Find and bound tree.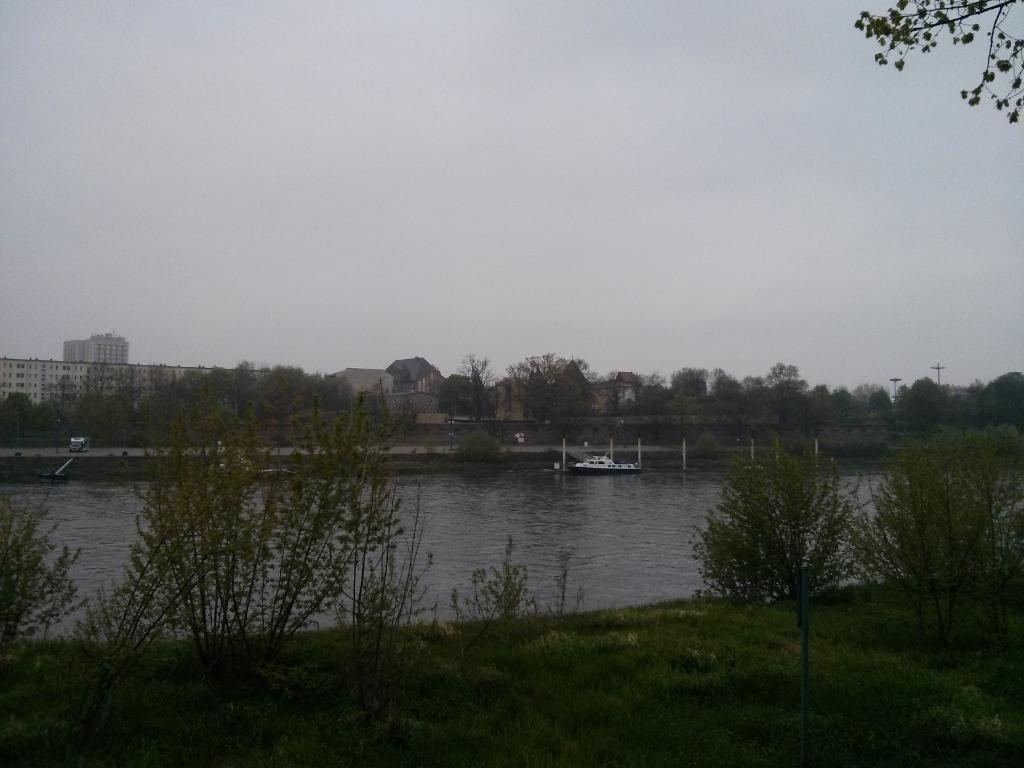
Bound: pyautogui.locateOnScreen(146, 419, 389, 689).
